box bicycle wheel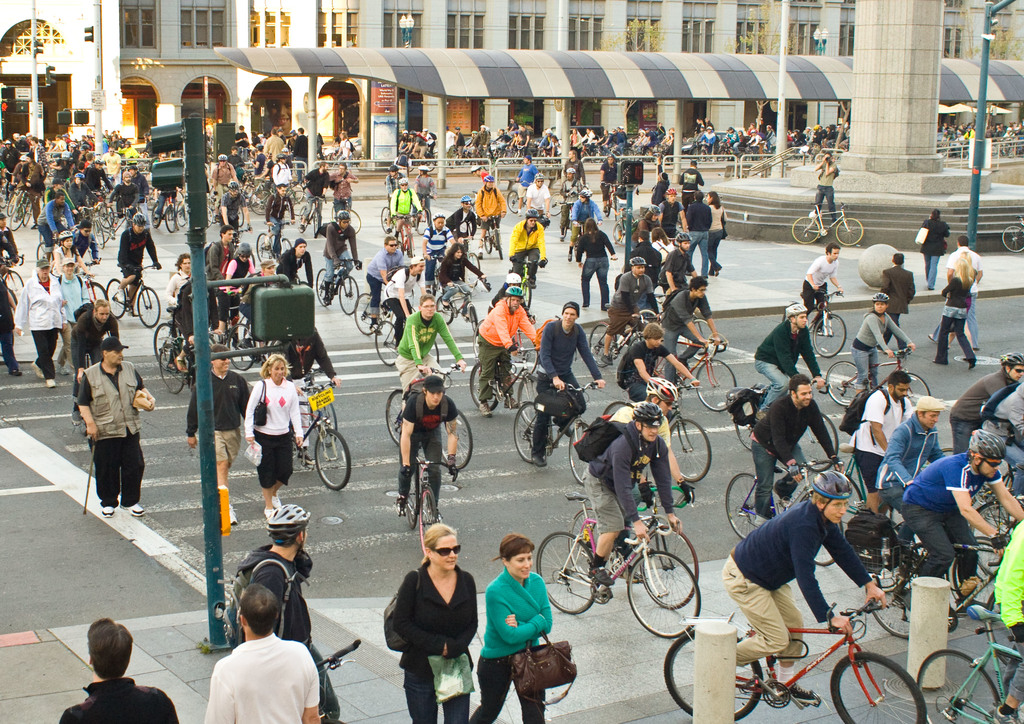
Rect(610, 197, 619, 221)
